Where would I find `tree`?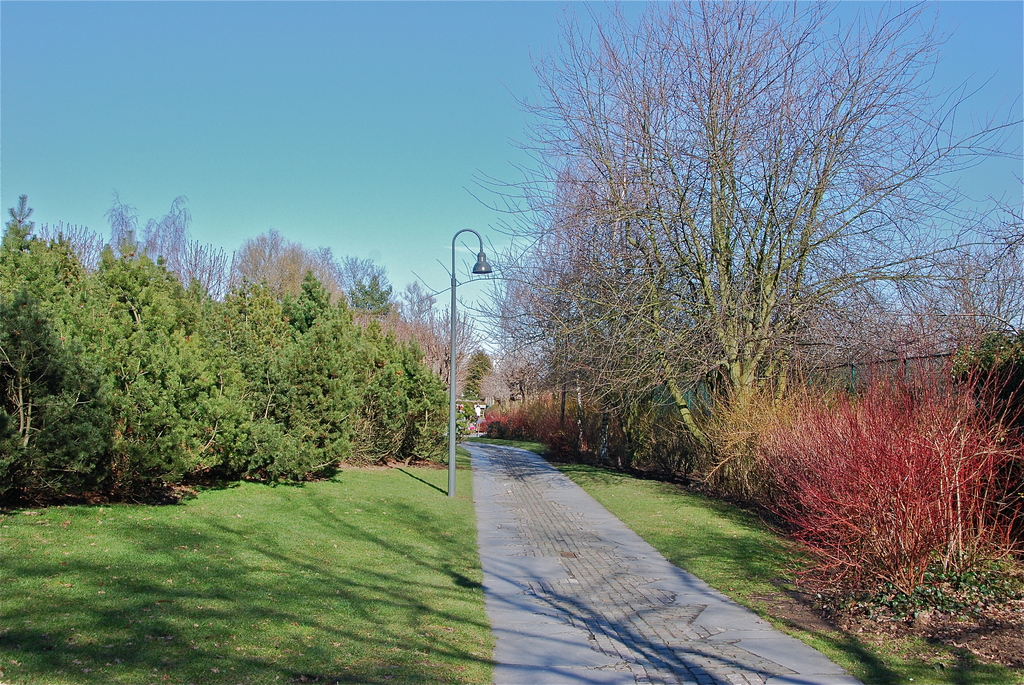
At 504/177/640/434.
